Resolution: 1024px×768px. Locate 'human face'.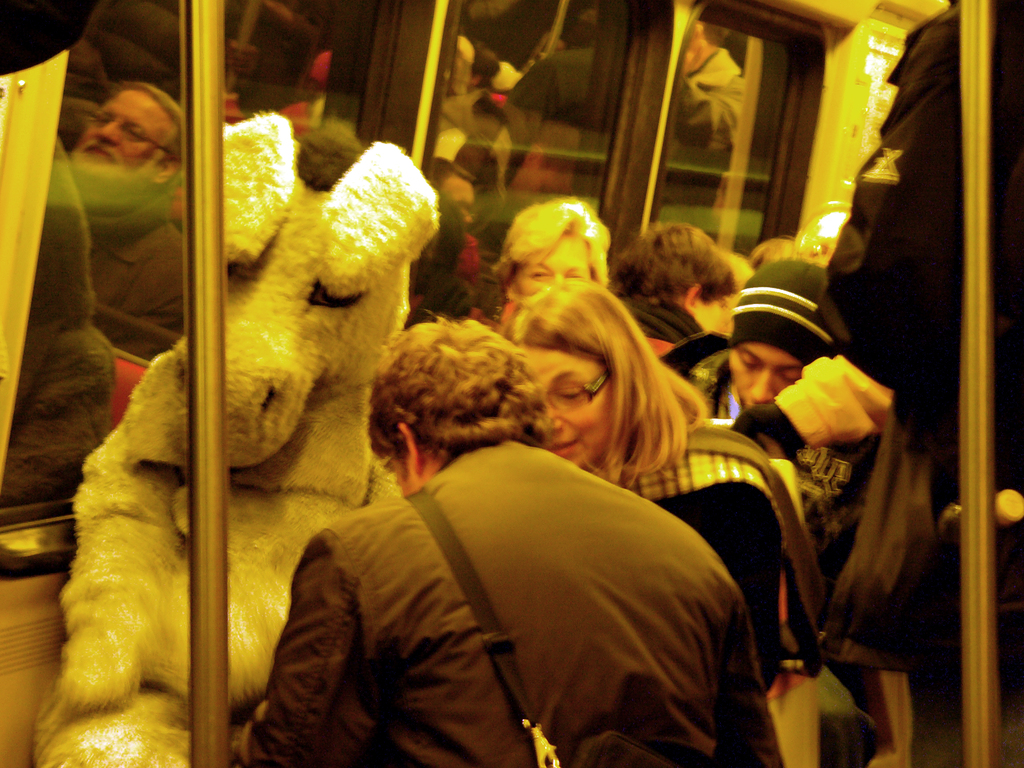
(x1=525, y1=337, x2=628, y2=465).
